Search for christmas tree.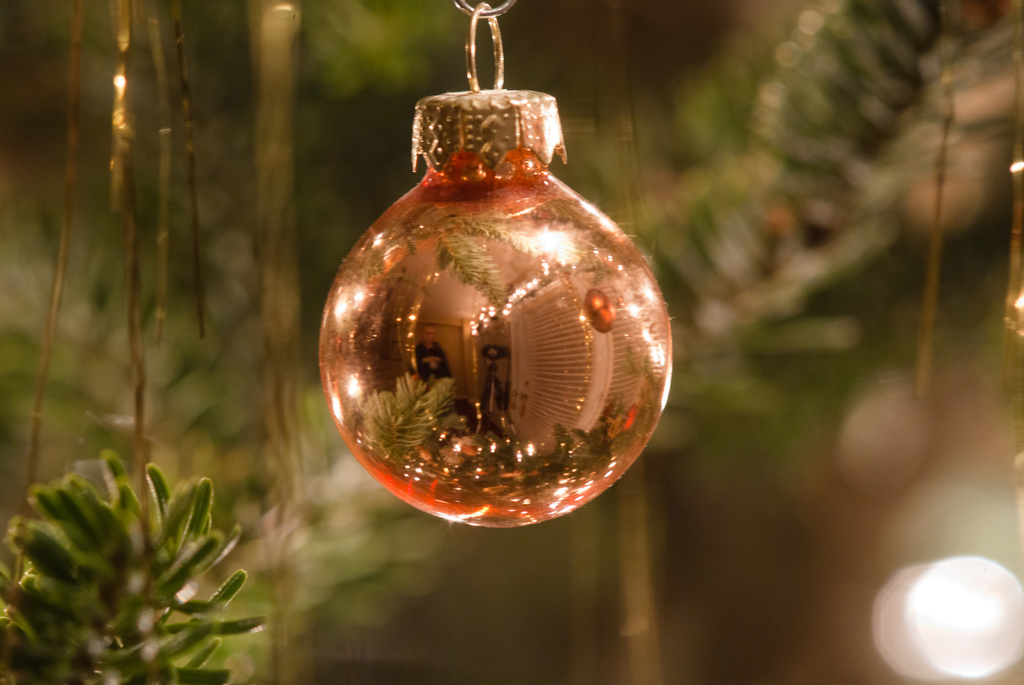
Found at [0,0,1023,684].
